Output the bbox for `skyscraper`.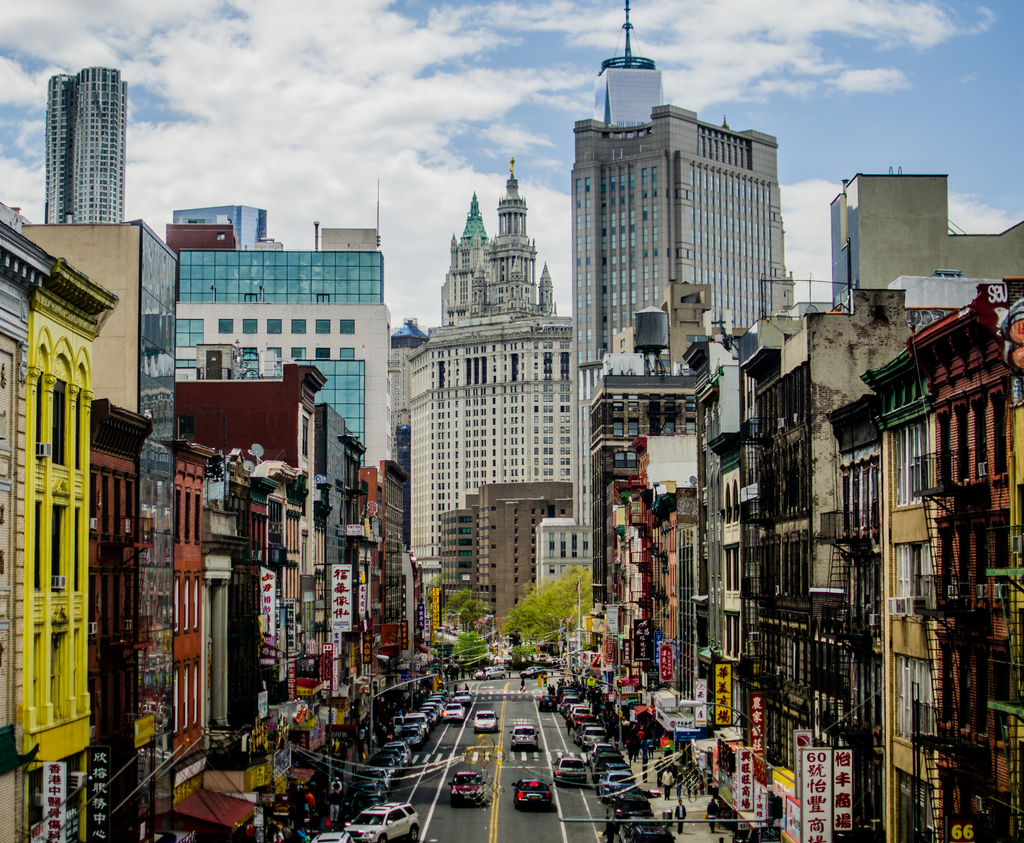
x1=166 y1=225 x2=396 y2=493.
